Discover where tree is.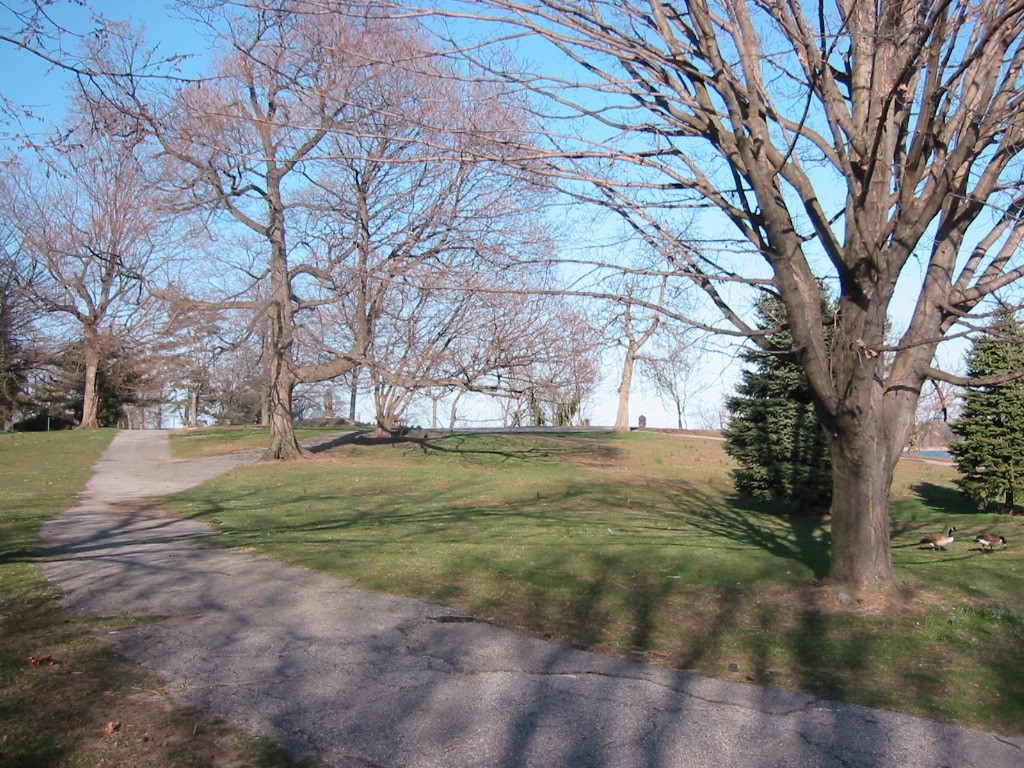
Discovered at x1=66 y1=0 x2=563 y2=451.
